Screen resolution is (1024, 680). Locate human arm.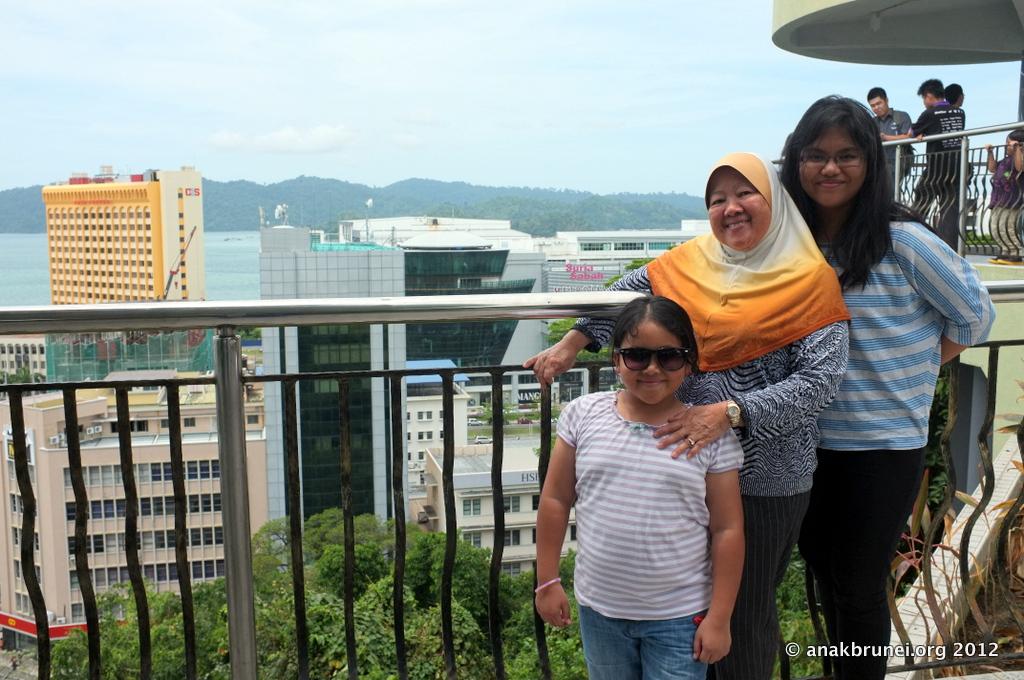
bbox=[871, 103, 935, 147].
